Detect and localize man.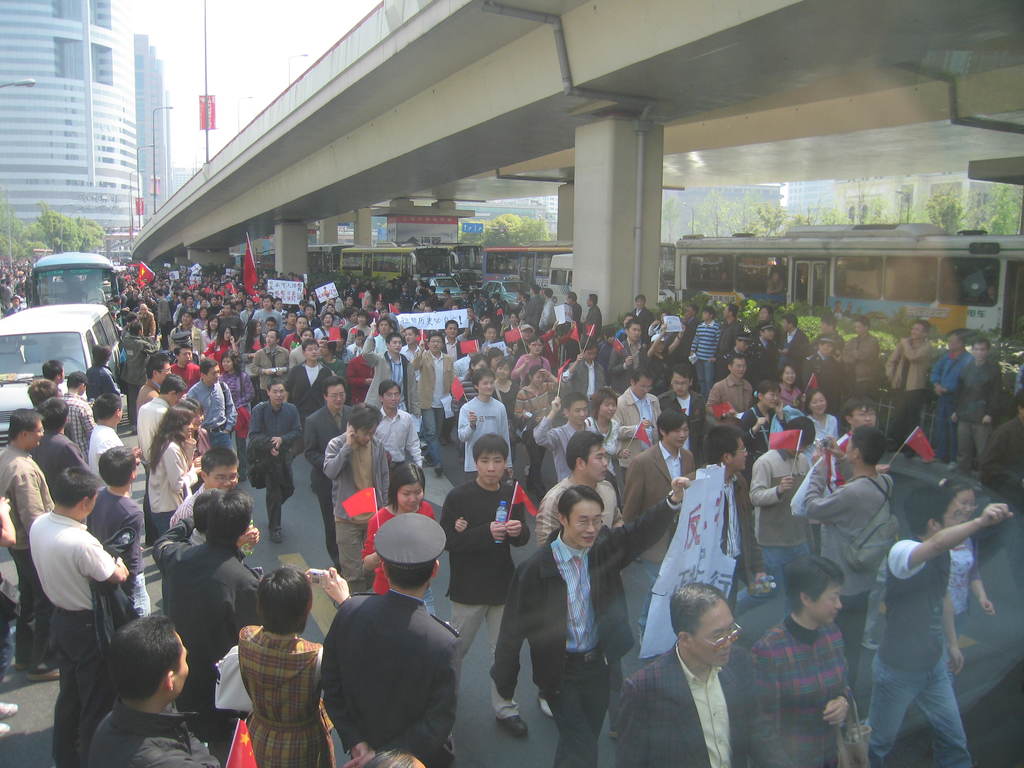
Localized at [776, 310, 807, 397].
